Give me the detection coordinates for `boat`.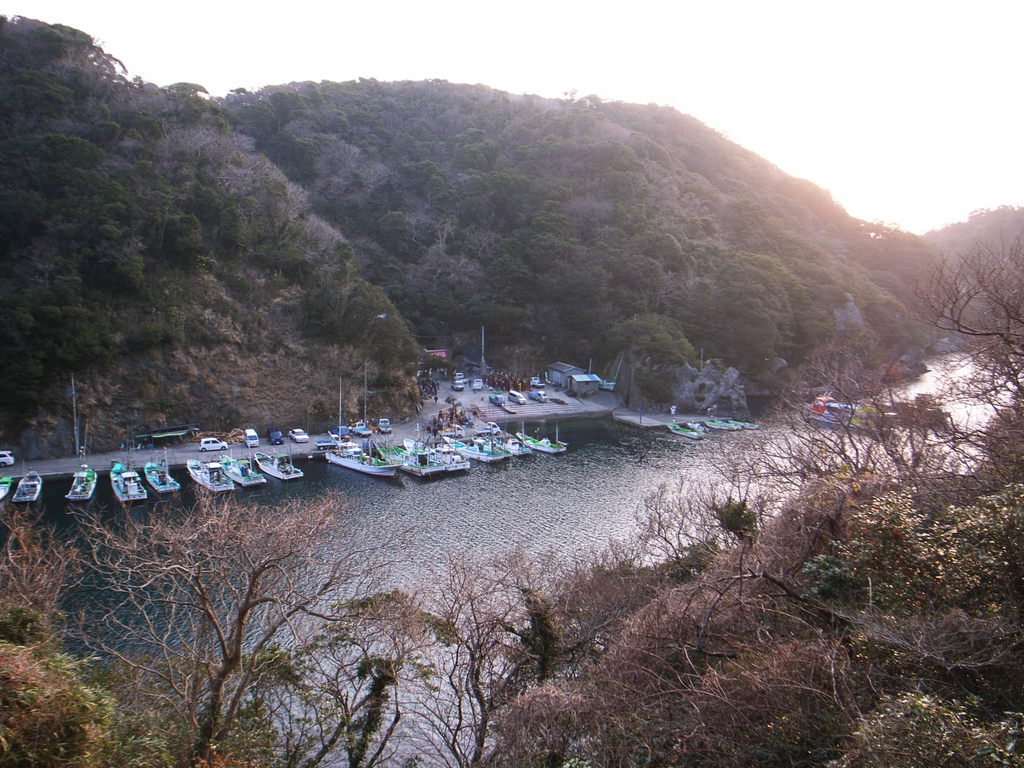
box=[193, 454, 232, 490].
